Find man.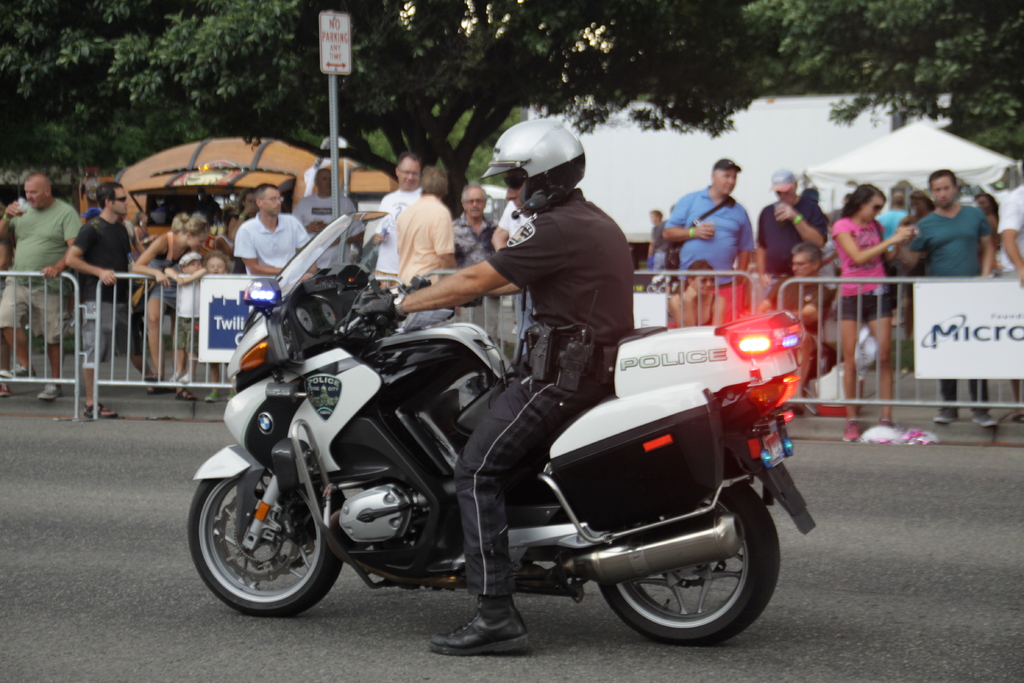
(373, 154, 423, 288).
